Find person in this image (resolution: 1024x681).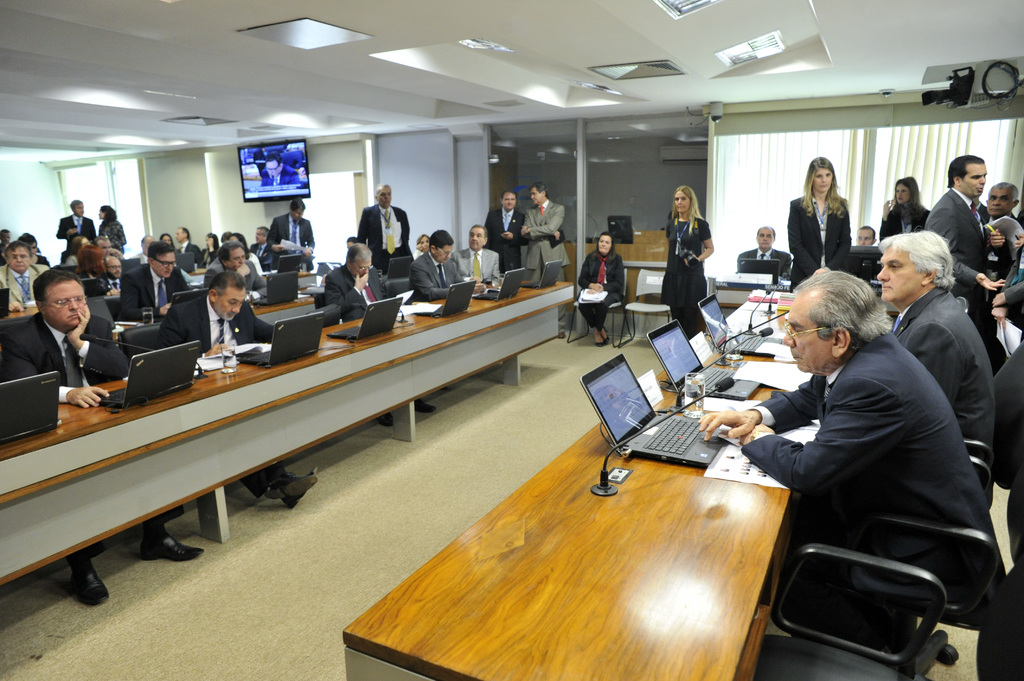
region(515, 180, 565, 271).
